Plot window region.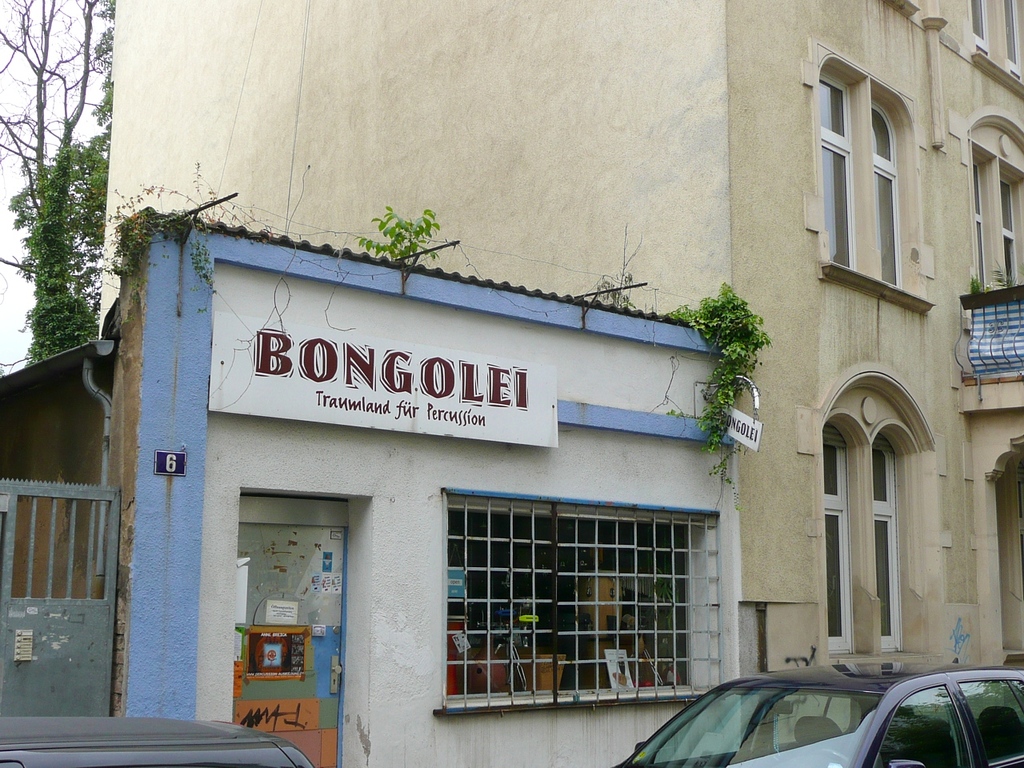
Plotted at [871, 98, 903, 286].
